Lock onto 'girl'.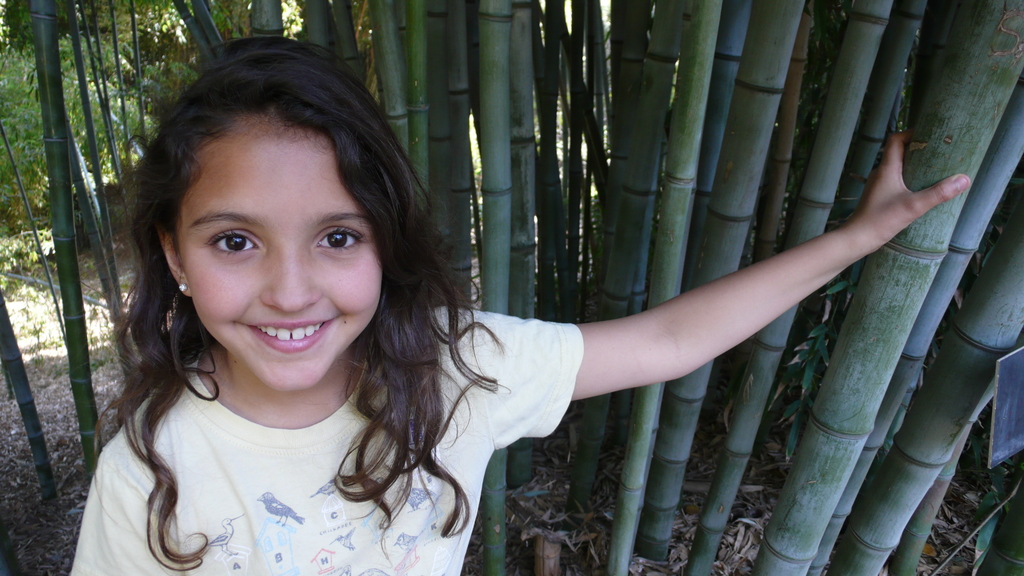
Locked: left=68, top=36, right=970, bottom=575.
